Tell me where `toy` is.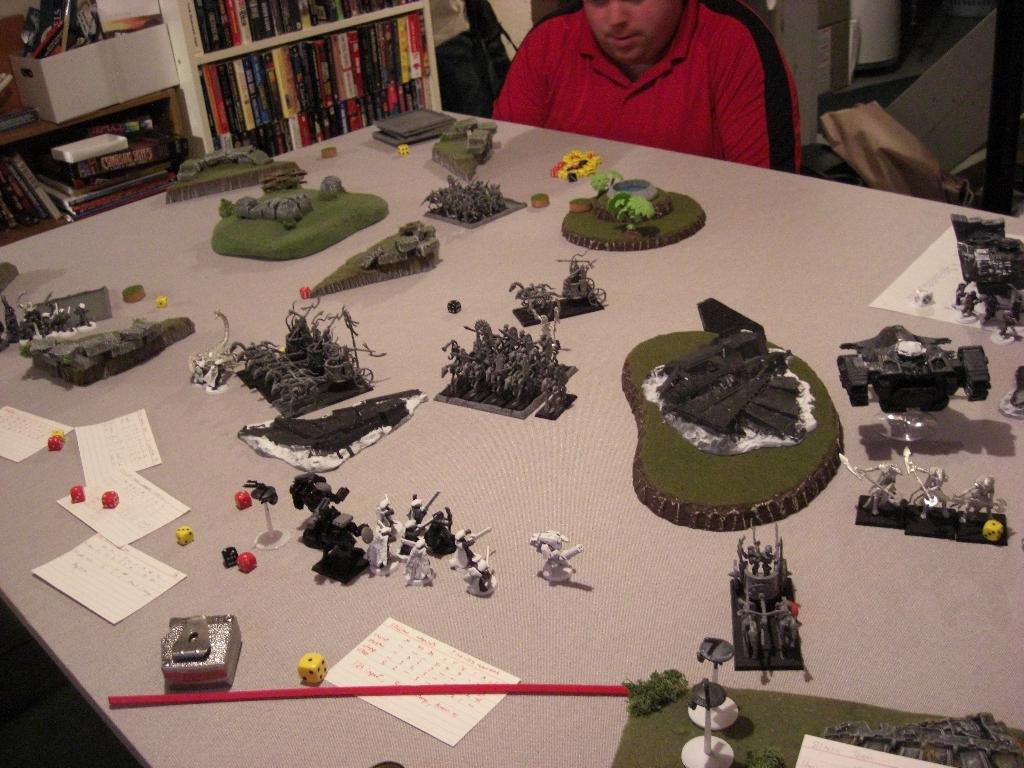
`toy` is at <box>533,529,586,590</box>.
